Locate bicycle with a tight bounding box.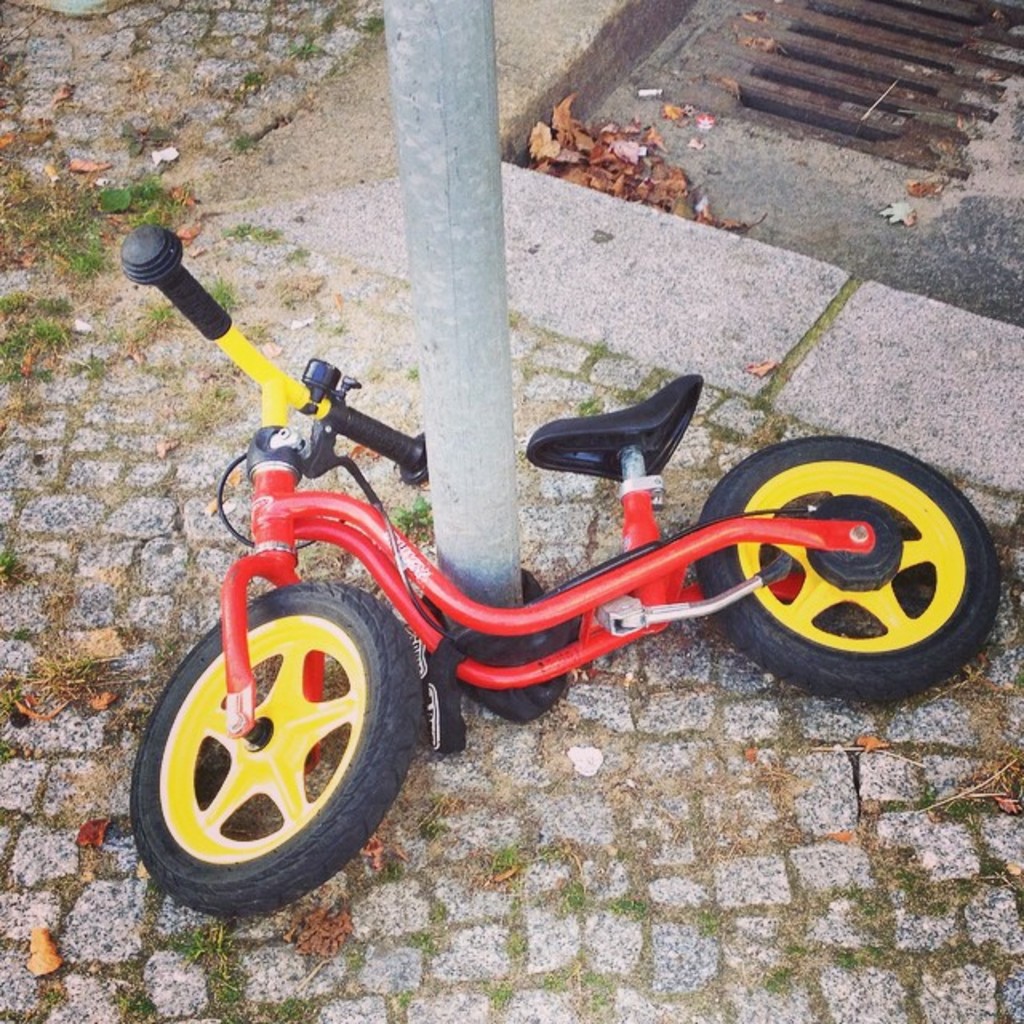
crop(131, 274, 1023, 909).
